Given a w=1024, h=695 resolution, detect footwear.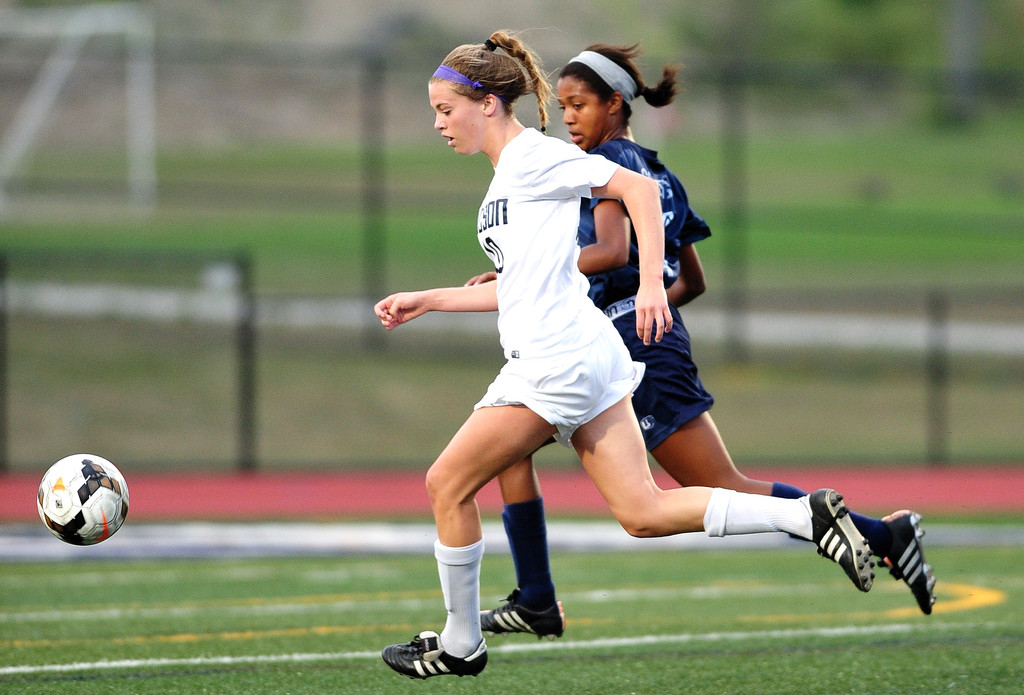
884, 509, 942, 620.
